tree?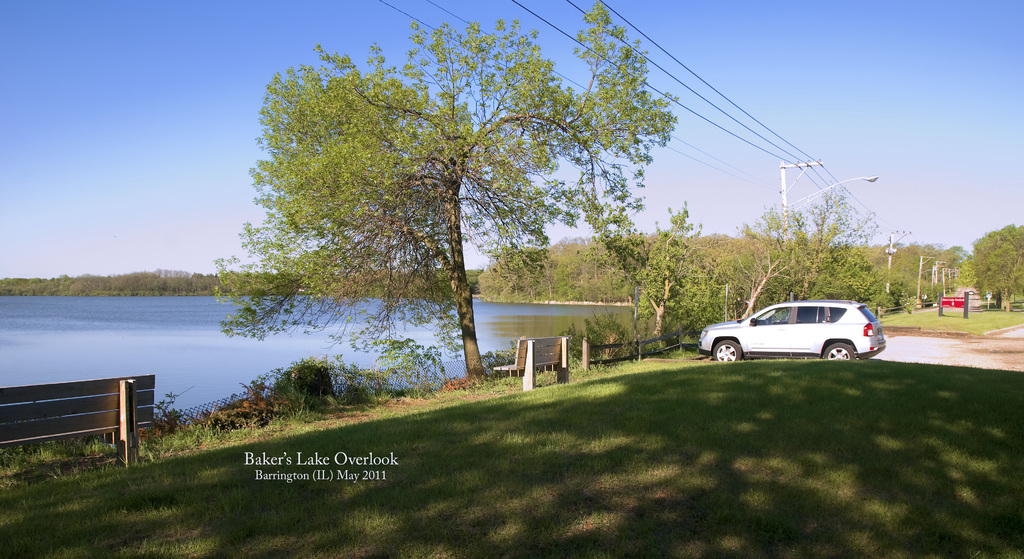
left=645, top=193, right=744, bottom=377
